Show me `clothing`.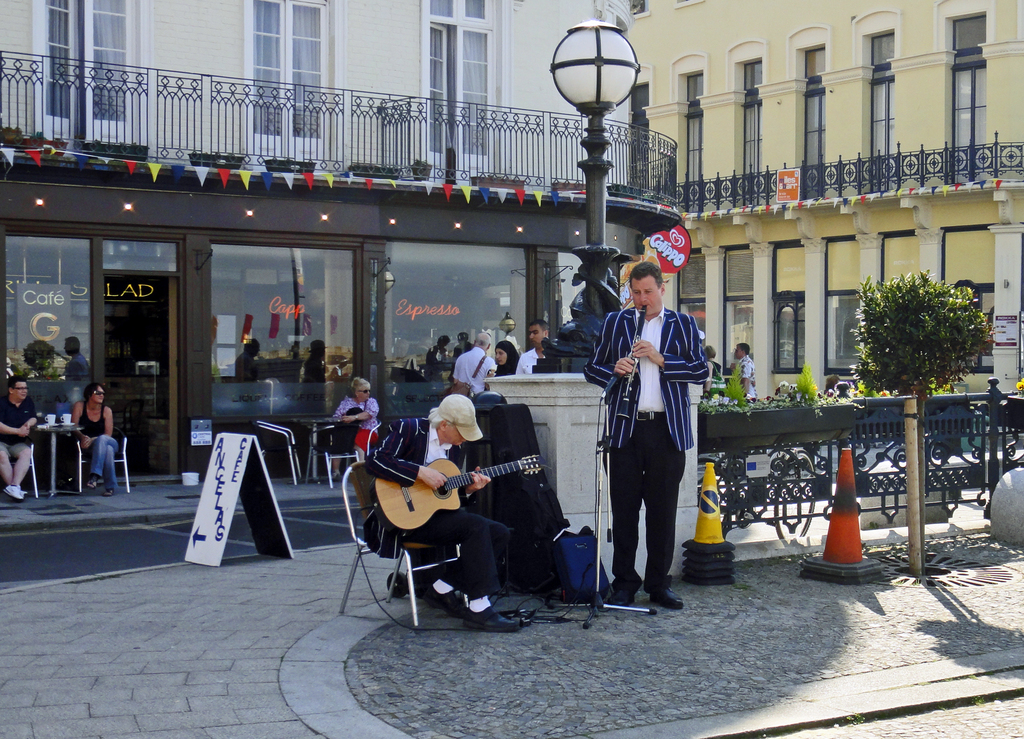
`clothing` is here: bbox(75, 403, 115, 491).
